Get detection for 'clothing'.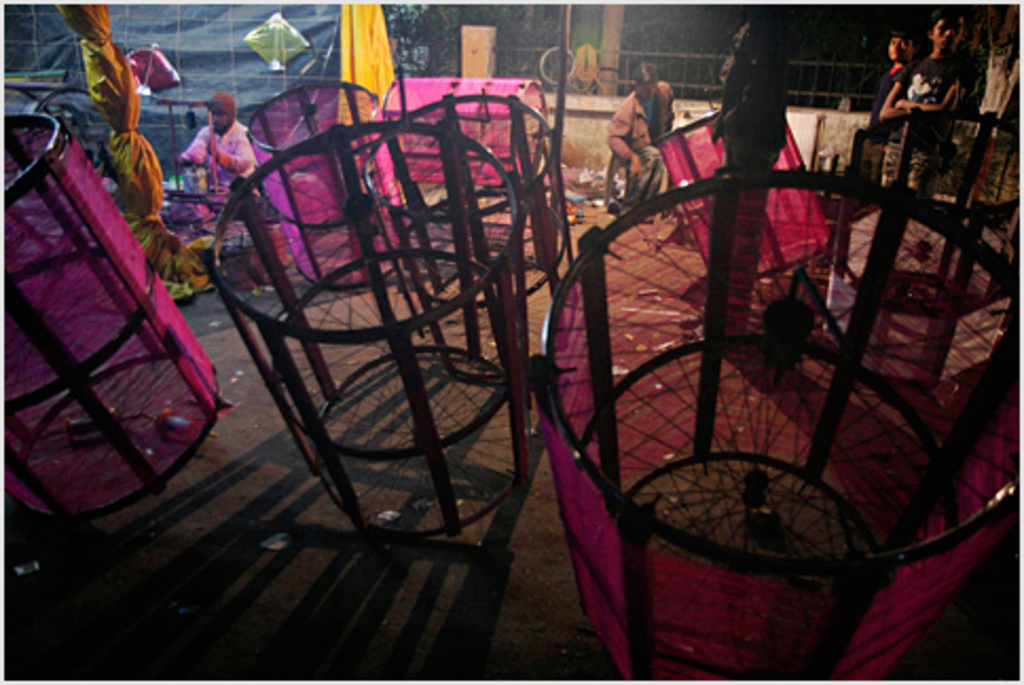
Detection: crop(180, 121, 269, 224).
